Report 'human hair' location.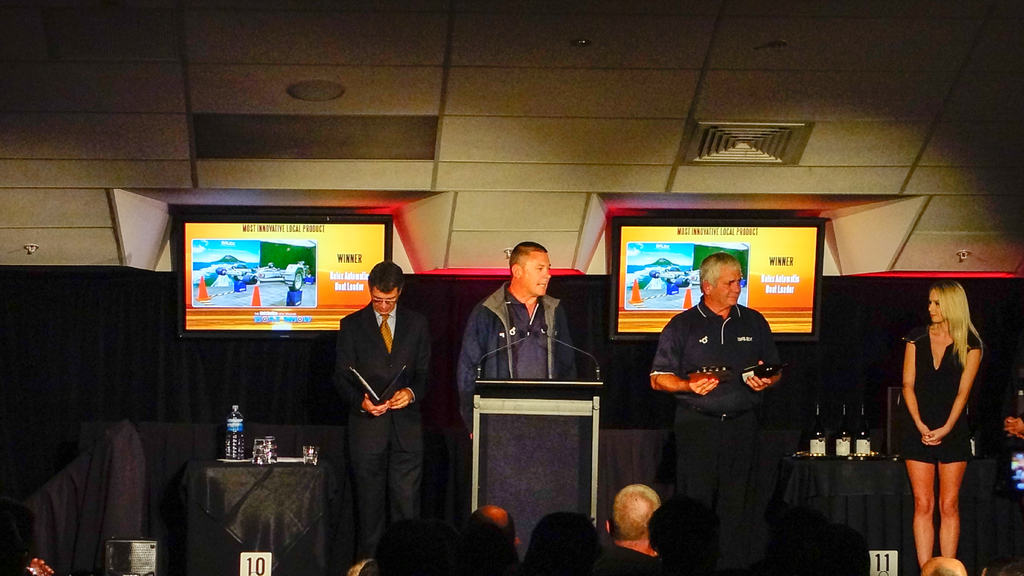
Report: region(697, 255, 746, 290).
